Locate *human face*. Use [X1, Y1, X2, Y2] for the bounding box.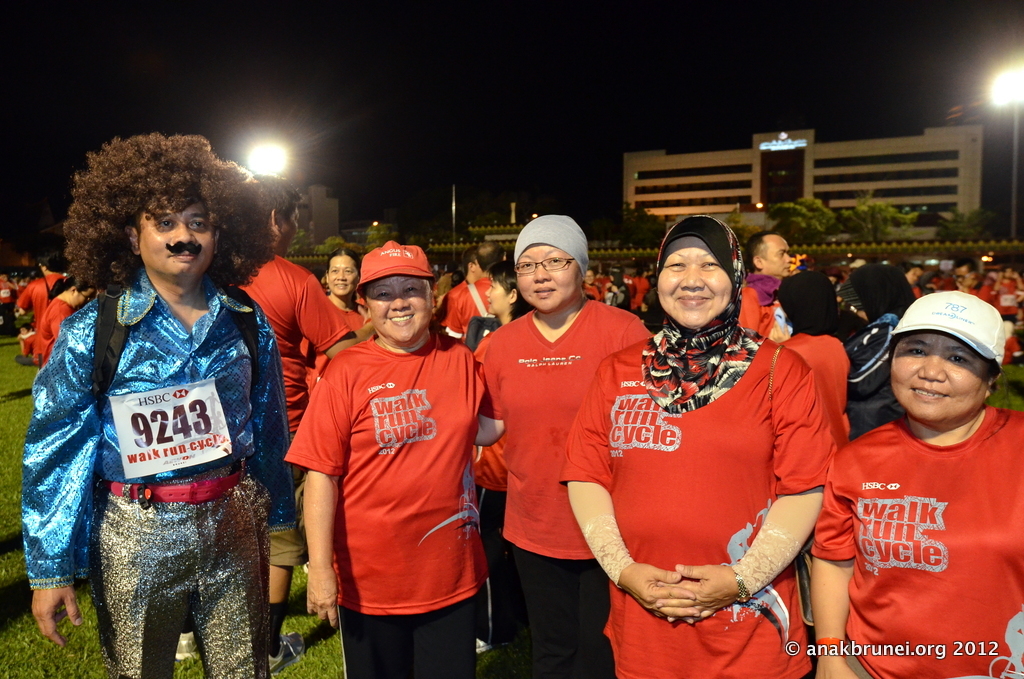
[763, 233, 795, 280].
